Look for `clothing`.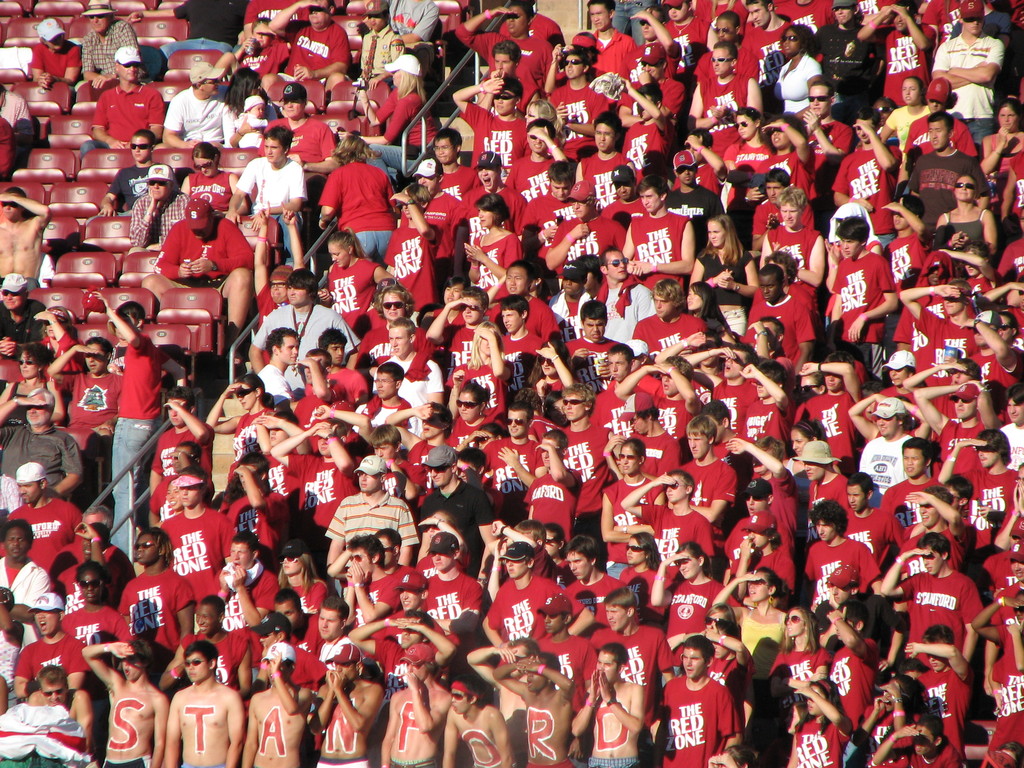
Found: box(911, 298, 975, 385).
